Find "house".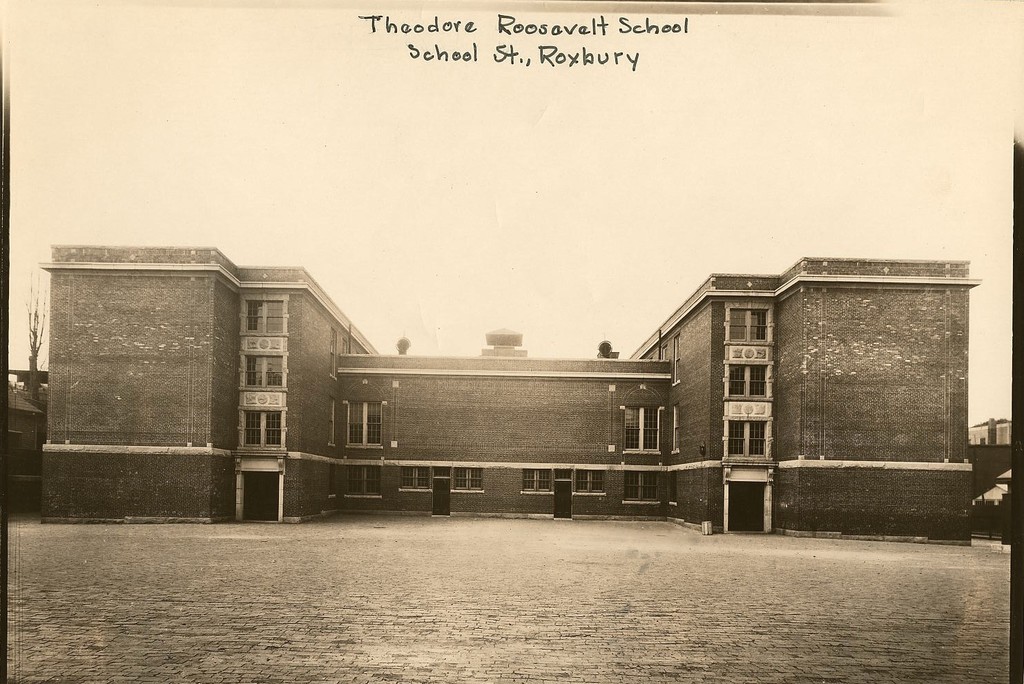
8 382 45 484.
